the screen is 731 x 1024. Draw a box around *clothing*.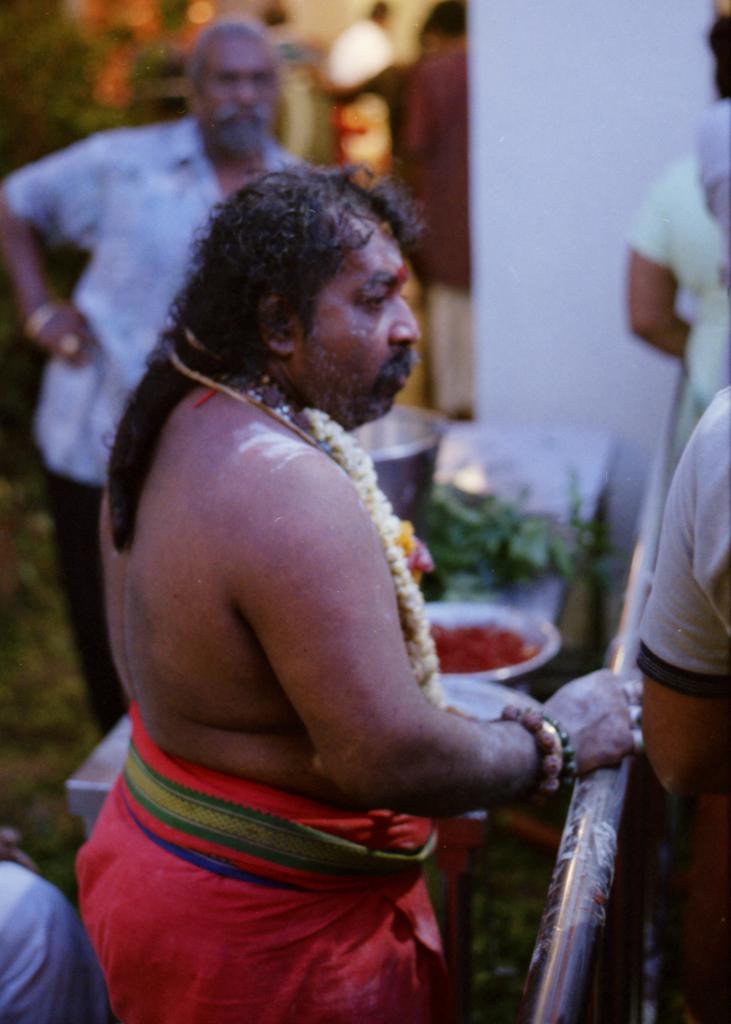
{"x1": 690, "y1": 100, "x2": 730, "y2": 308}.
